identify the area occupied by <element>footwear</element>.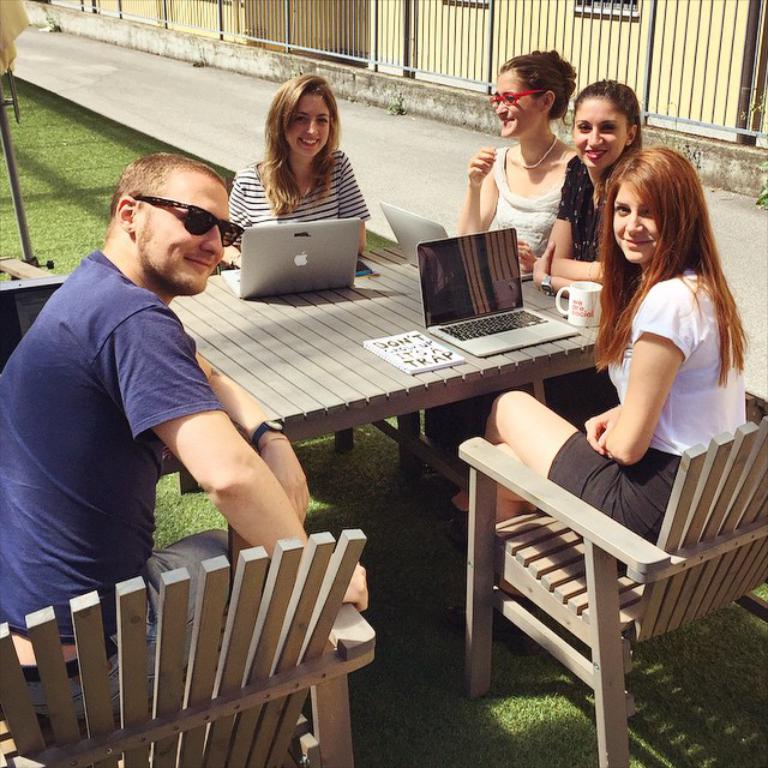
Area: [left=444, top=517, right=473, bottom=556].
